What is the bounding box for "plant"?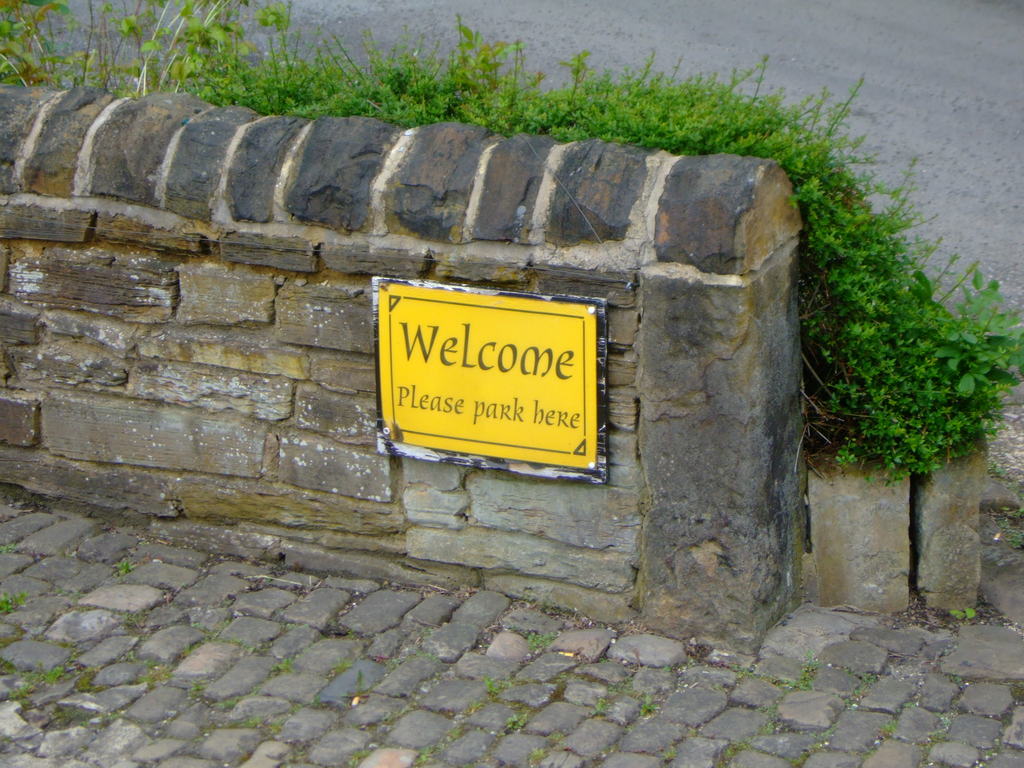
locate(861, 678, 925, 767).
